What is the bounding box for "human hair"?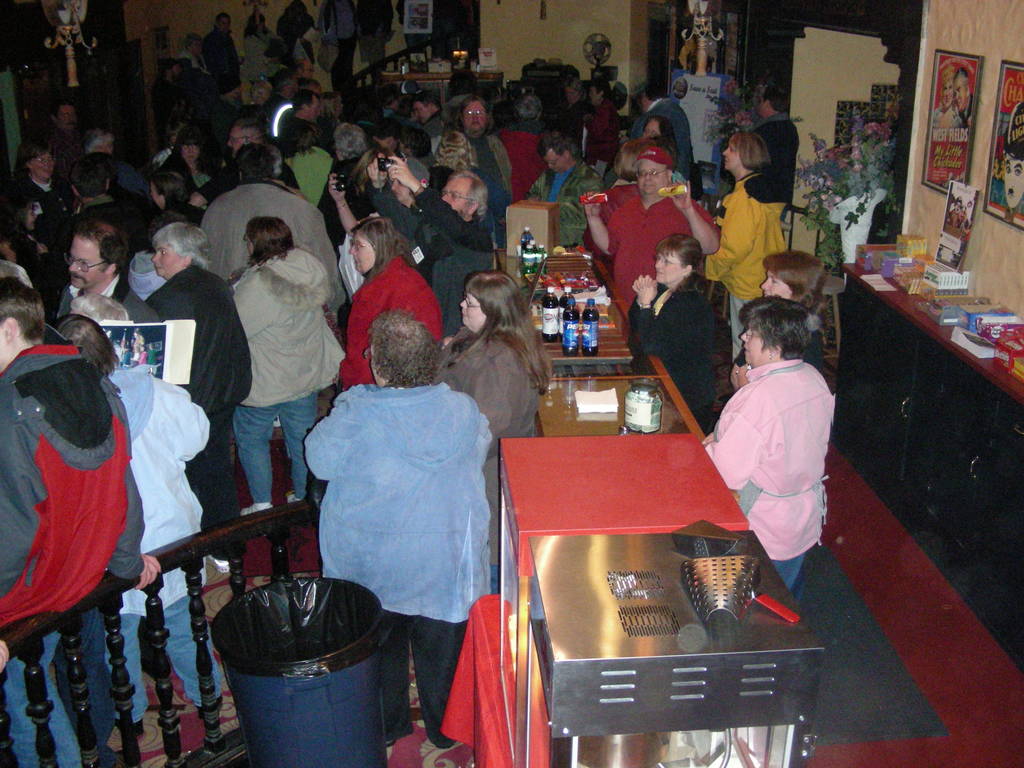
region(638, 77, 669, 100).
